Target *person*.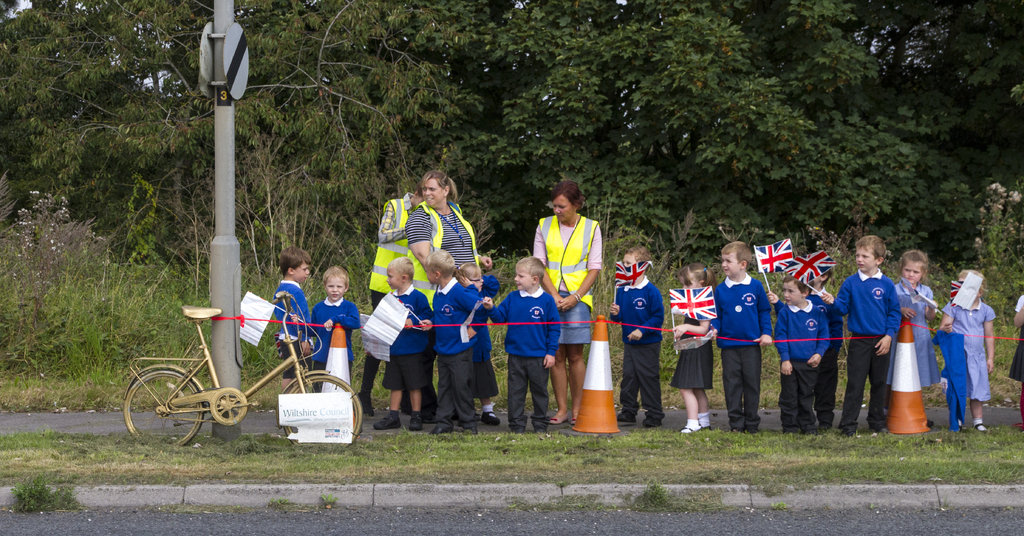
Target region: region(289, 262, 364, 390).
